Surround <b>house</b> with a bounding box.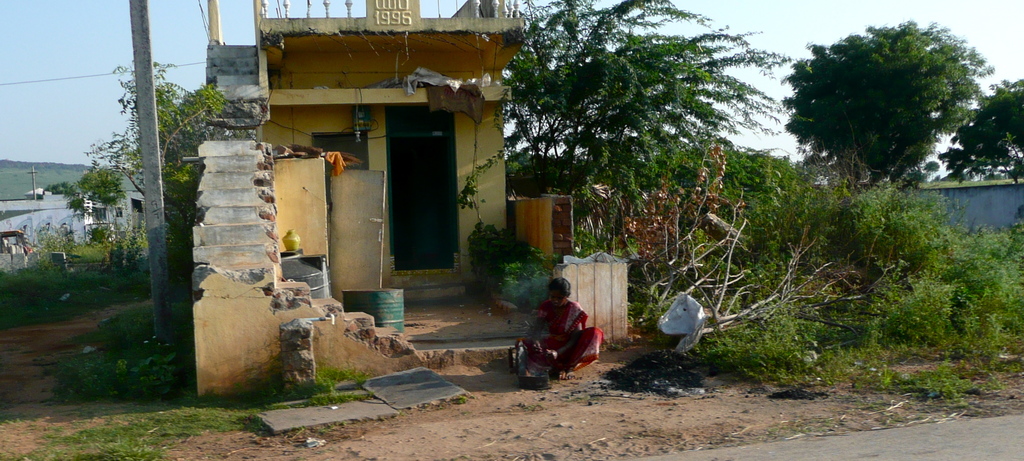
x1=185, y1=0, x2=646, y2=393.
